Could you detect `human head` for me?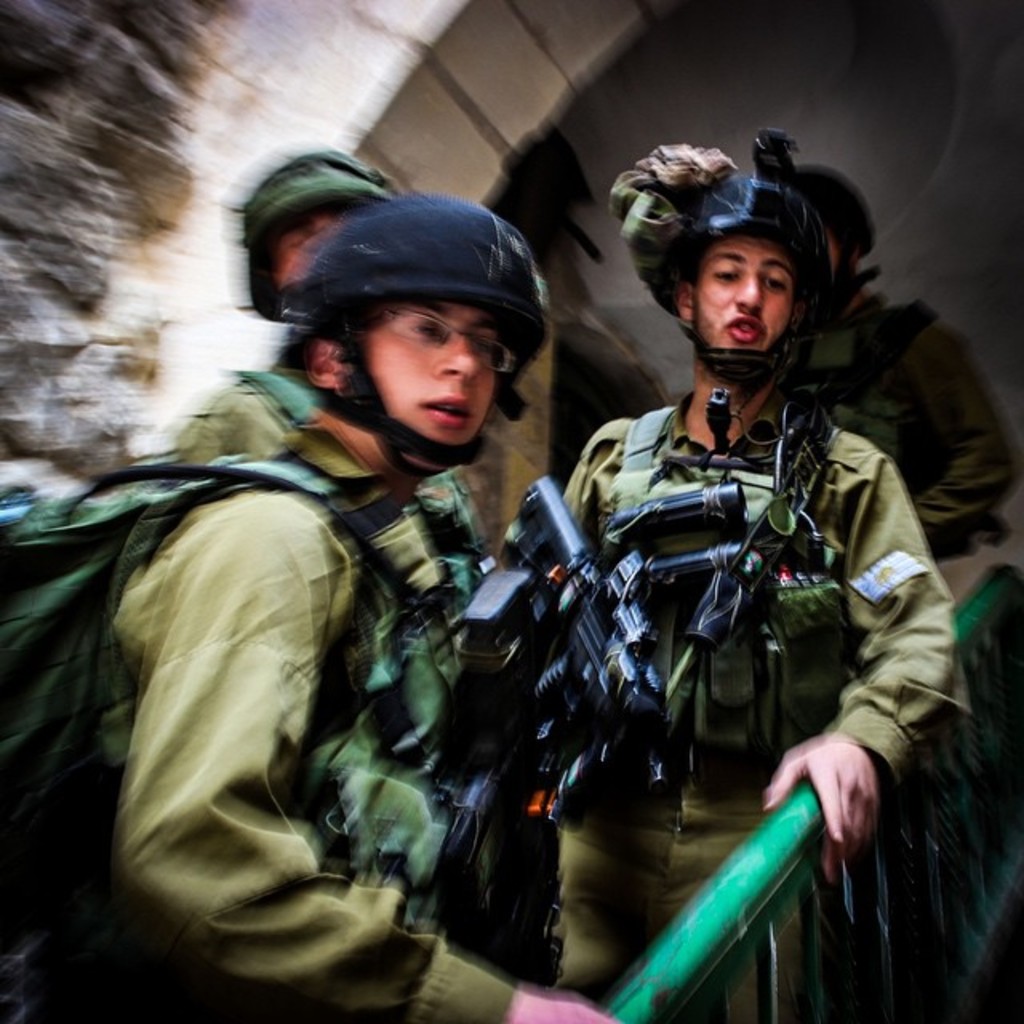
Detection result: (677,189,854,368).
